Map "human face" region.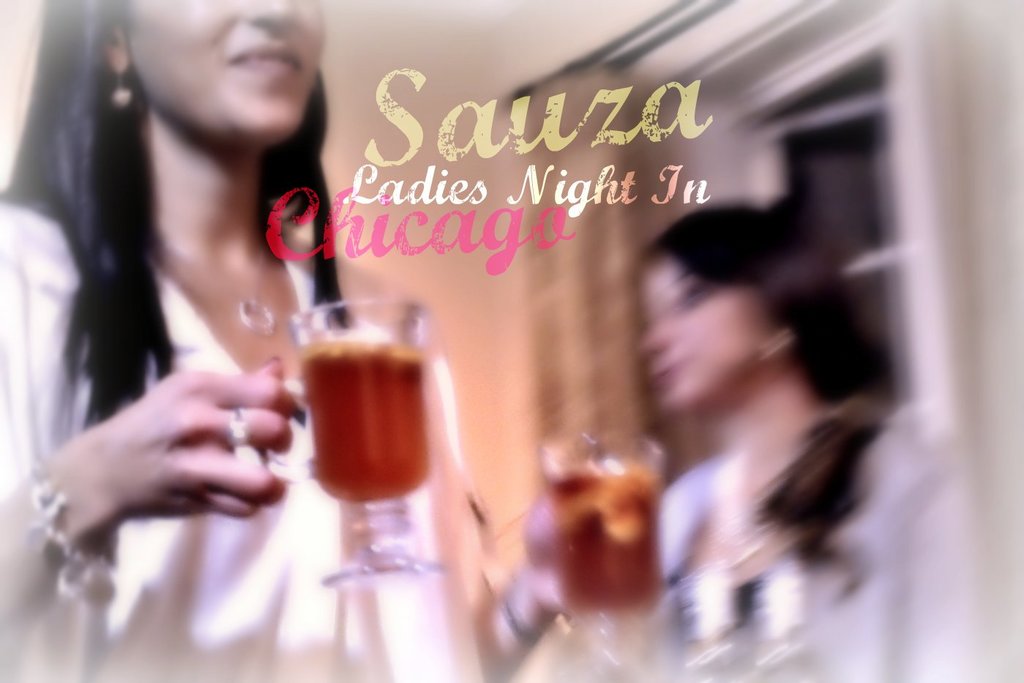
Mapped to <region>635, 256, 765, 408</region>.
